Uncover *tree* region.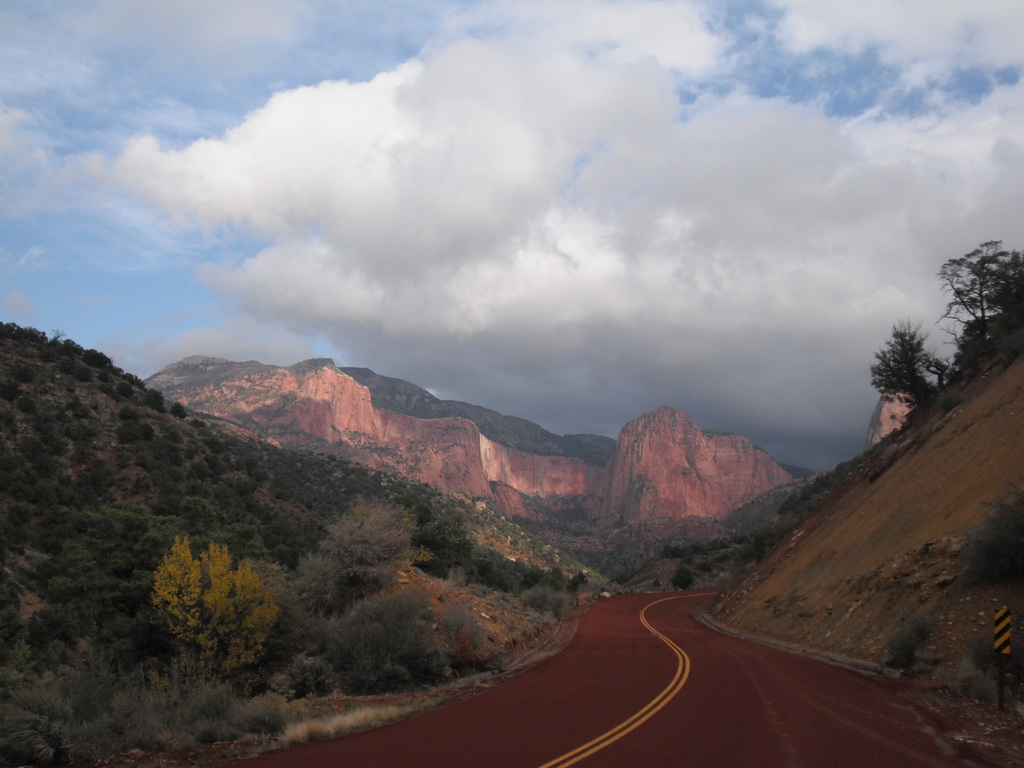
Uncovered: <bbox>933, 236, 1023, 360</bbox>.
